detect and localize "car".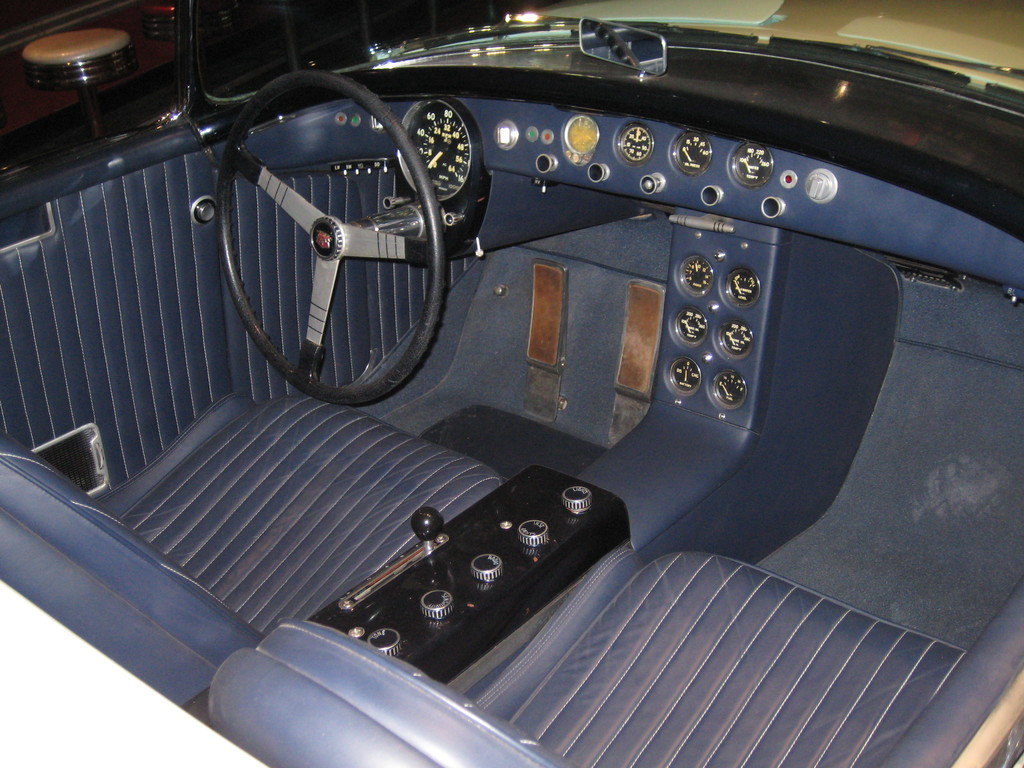
Localized at (39, 8, 1003, 762).
